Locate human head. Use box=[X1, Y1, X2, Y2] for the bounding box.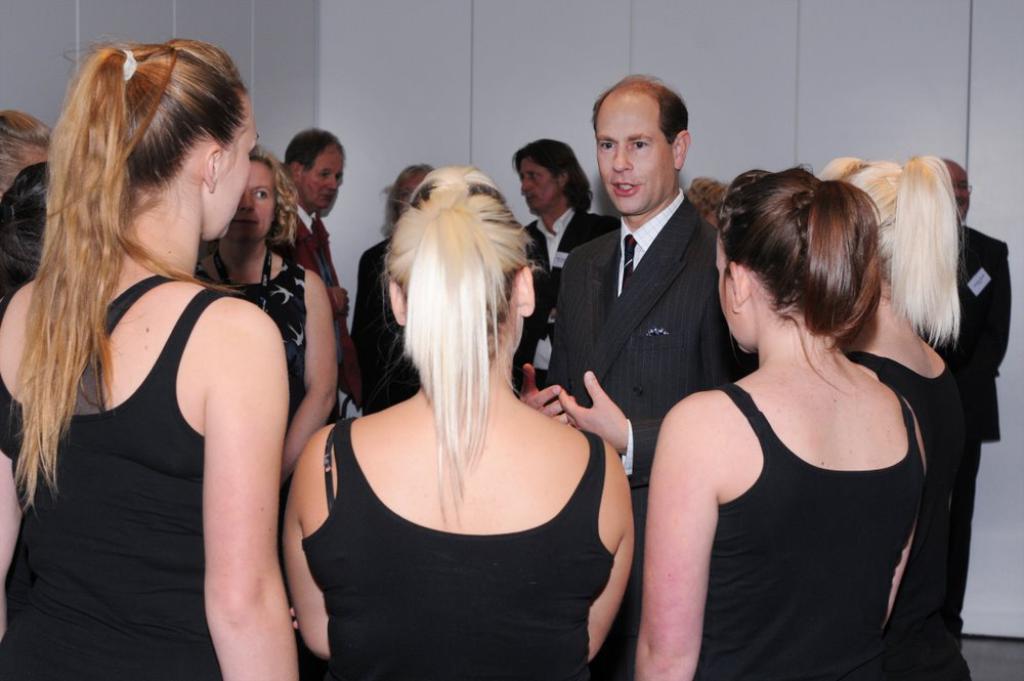
box=[814, 154, 966, 294].
